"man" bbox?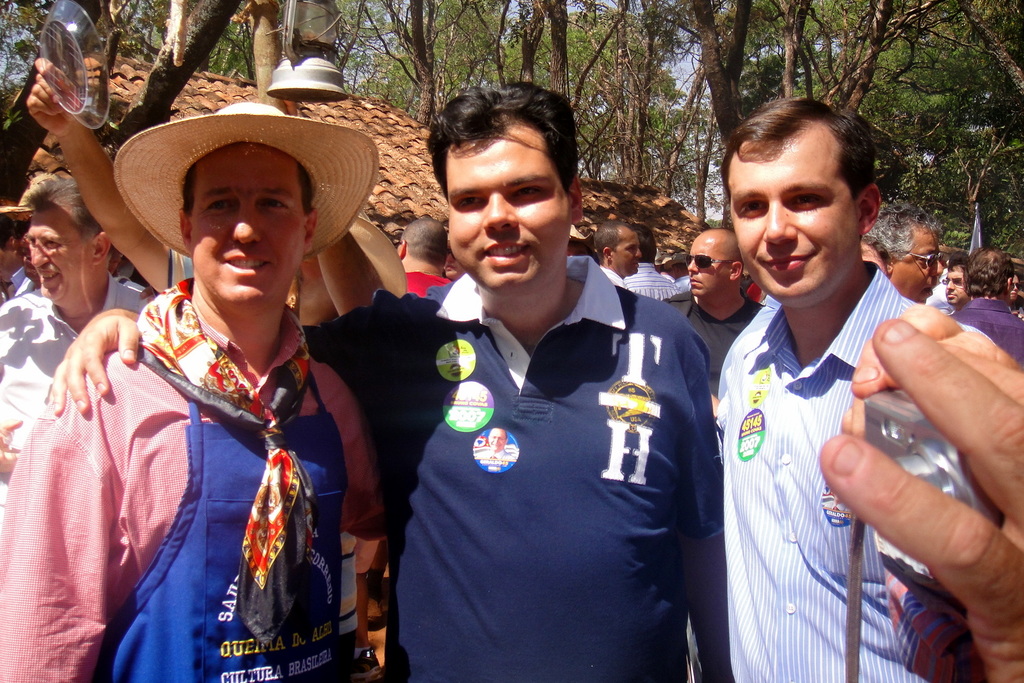
710,111,948,675
